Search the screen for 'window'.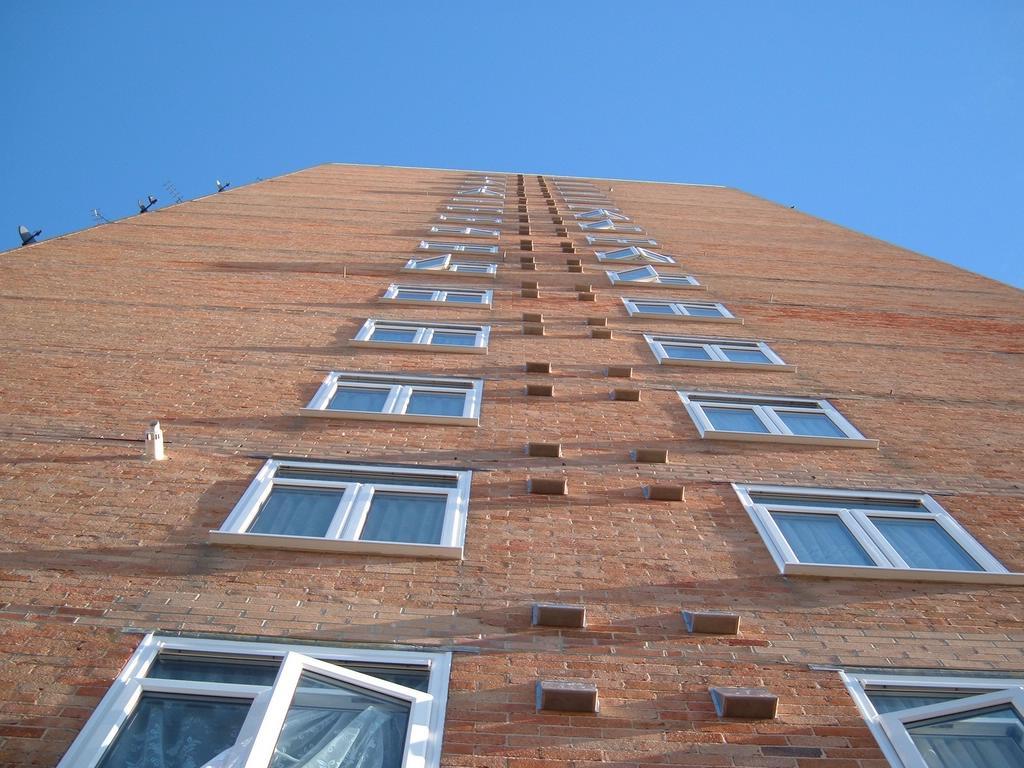
Found at <region>74, 643, 445, 767</region>.
